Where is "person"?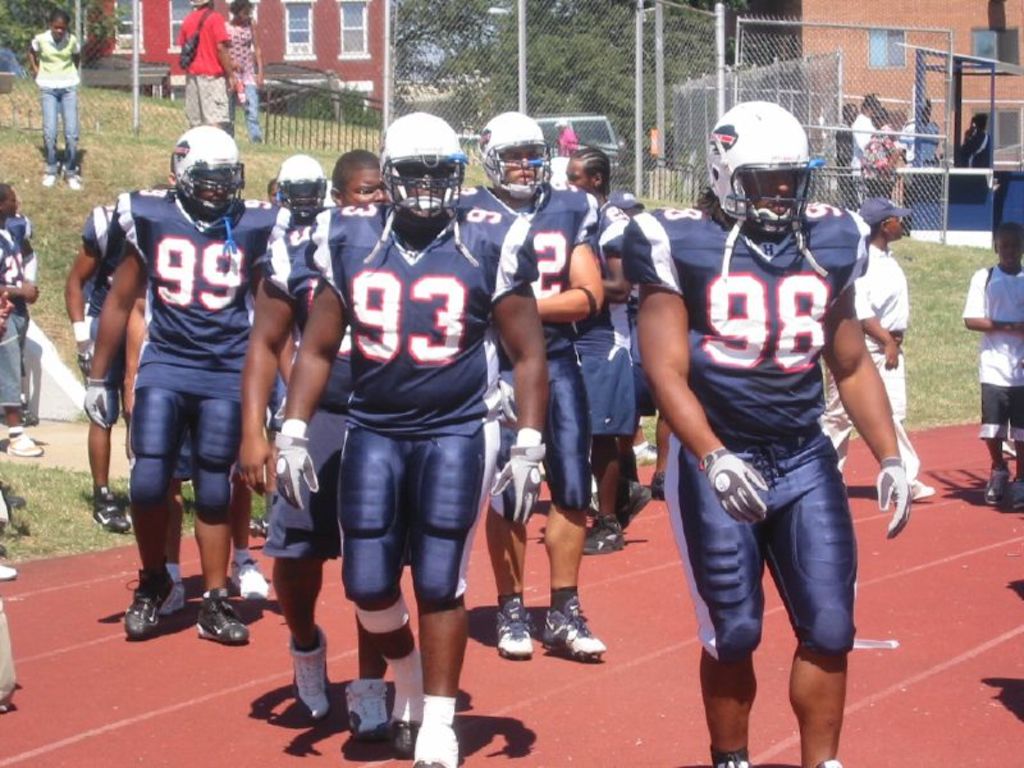
region(0, 178, 45, 462).
